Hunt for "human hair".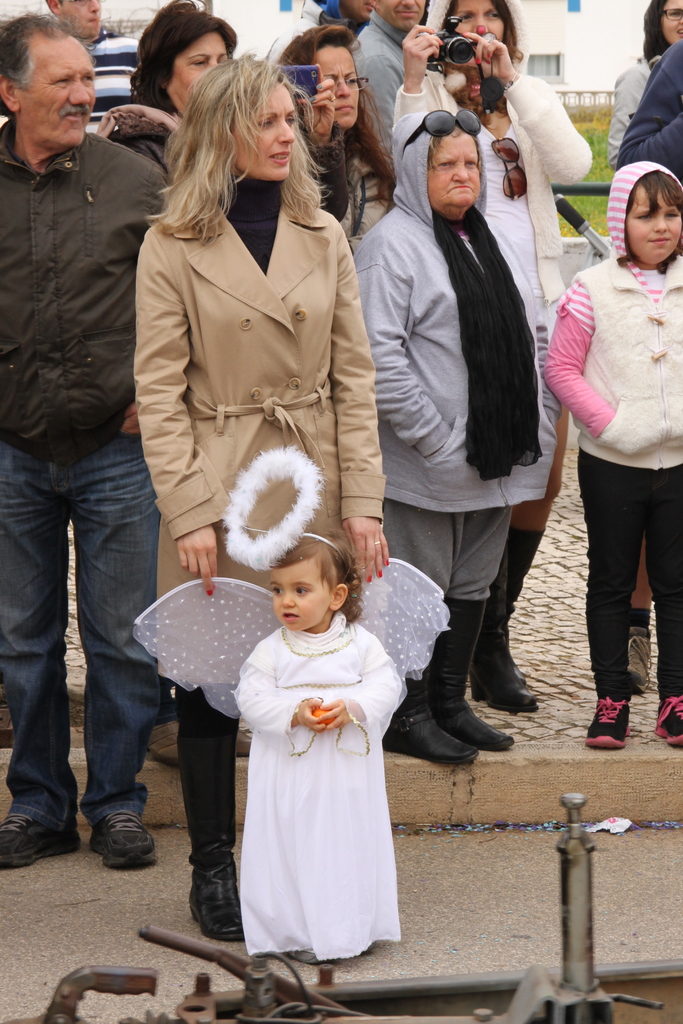
Hunted down at left=274, top=15, right=400, bottom=232.
